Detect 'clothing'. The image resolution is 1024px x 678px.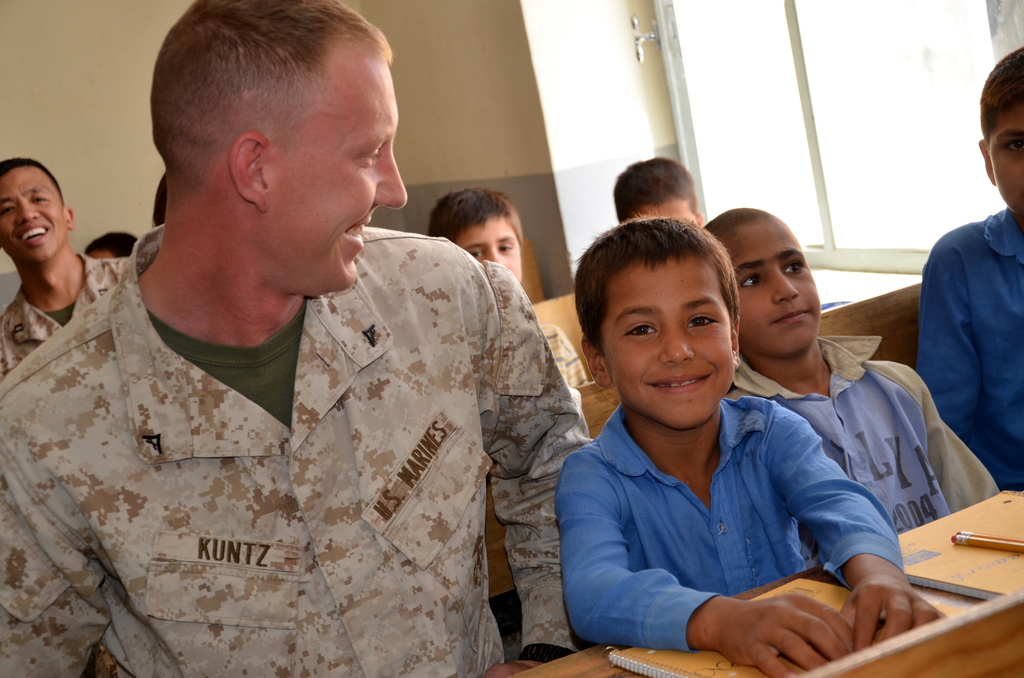
[0,226,593,677].
